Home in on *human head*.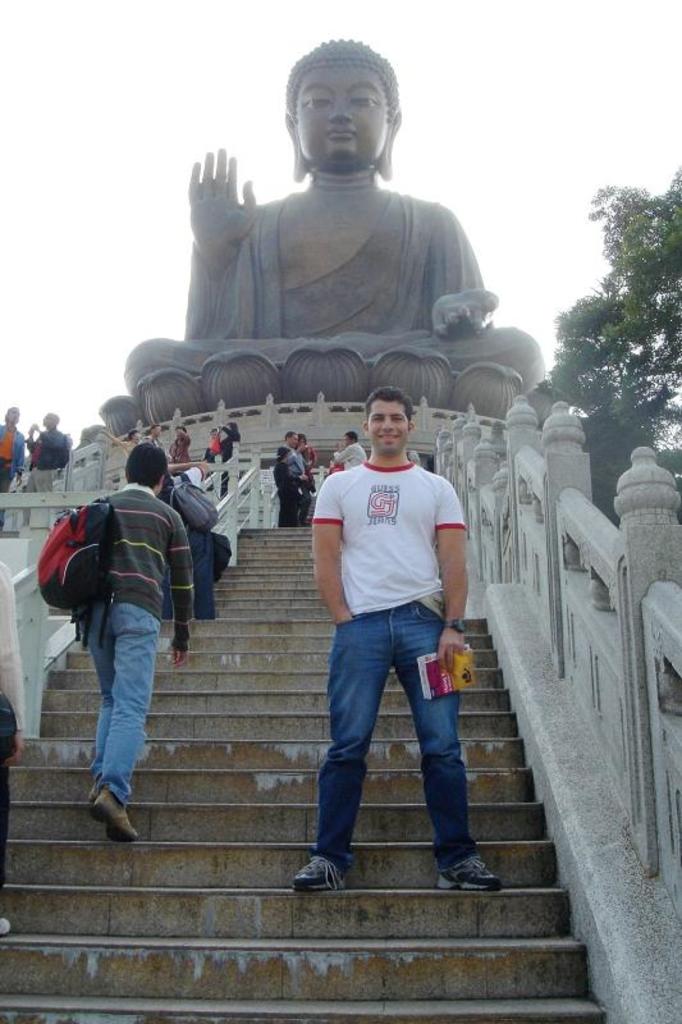
Homed in at pyautogui.locateOnScreen(358, 385, 416, 452).
